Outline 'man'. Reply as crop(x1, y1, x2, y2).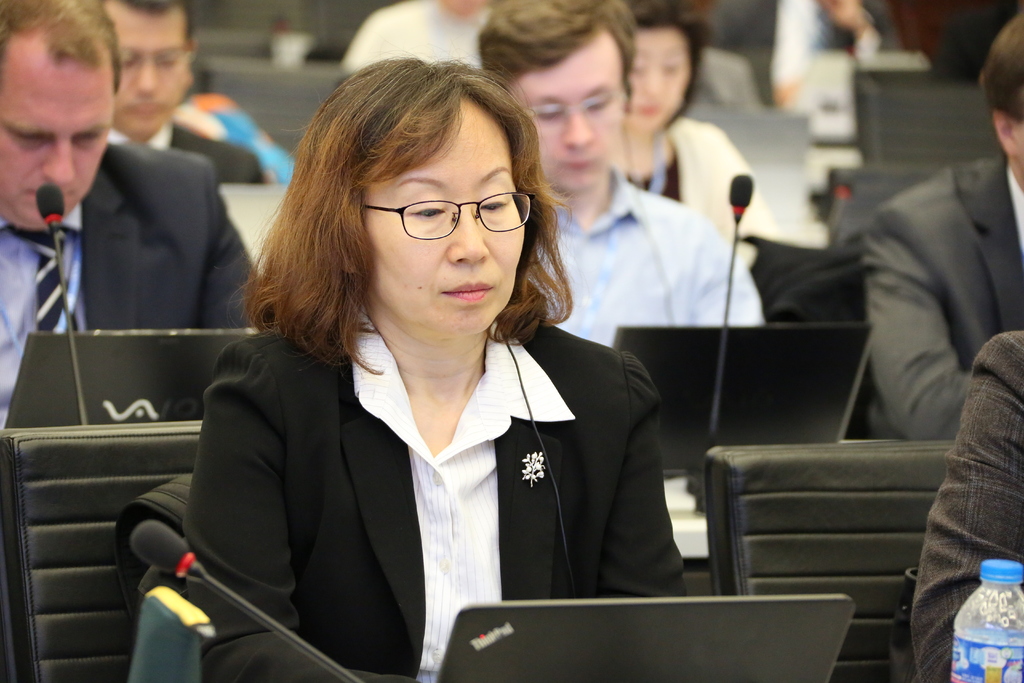
crop(8, 60, 253, 400).
